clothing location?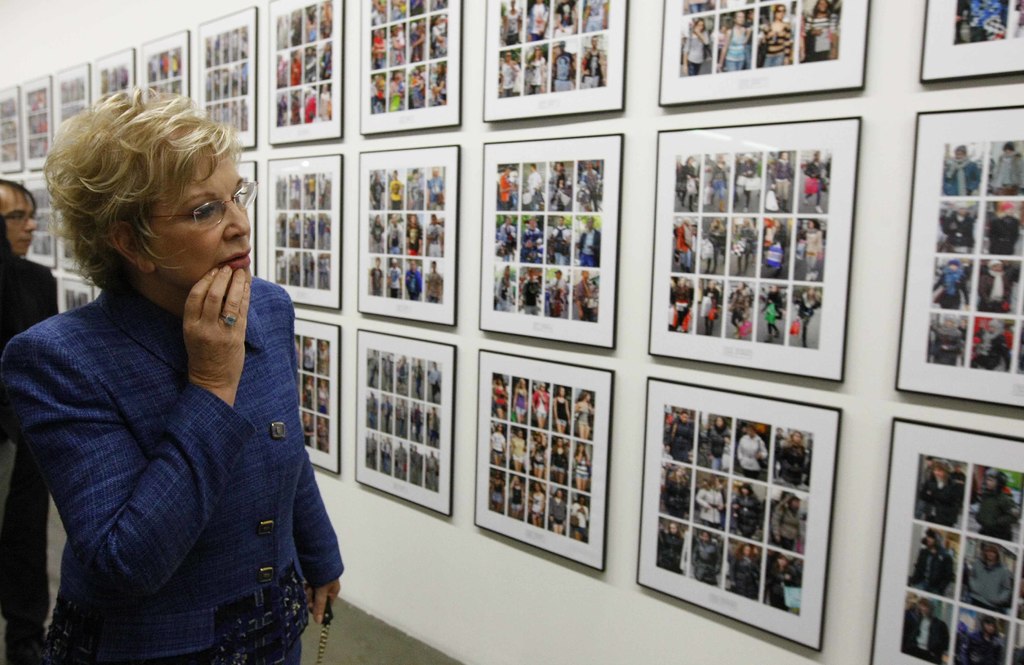
496,386,508,409
